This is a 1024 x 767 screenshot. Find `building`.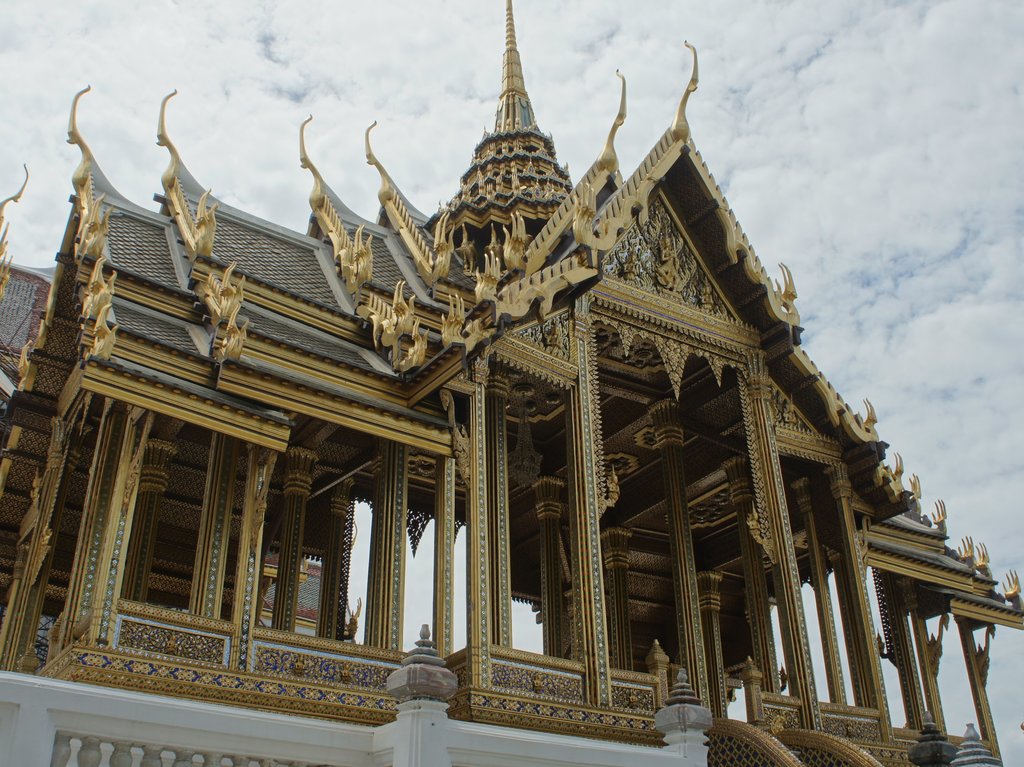
Bounding box: 0, 0, 1023, 766.
